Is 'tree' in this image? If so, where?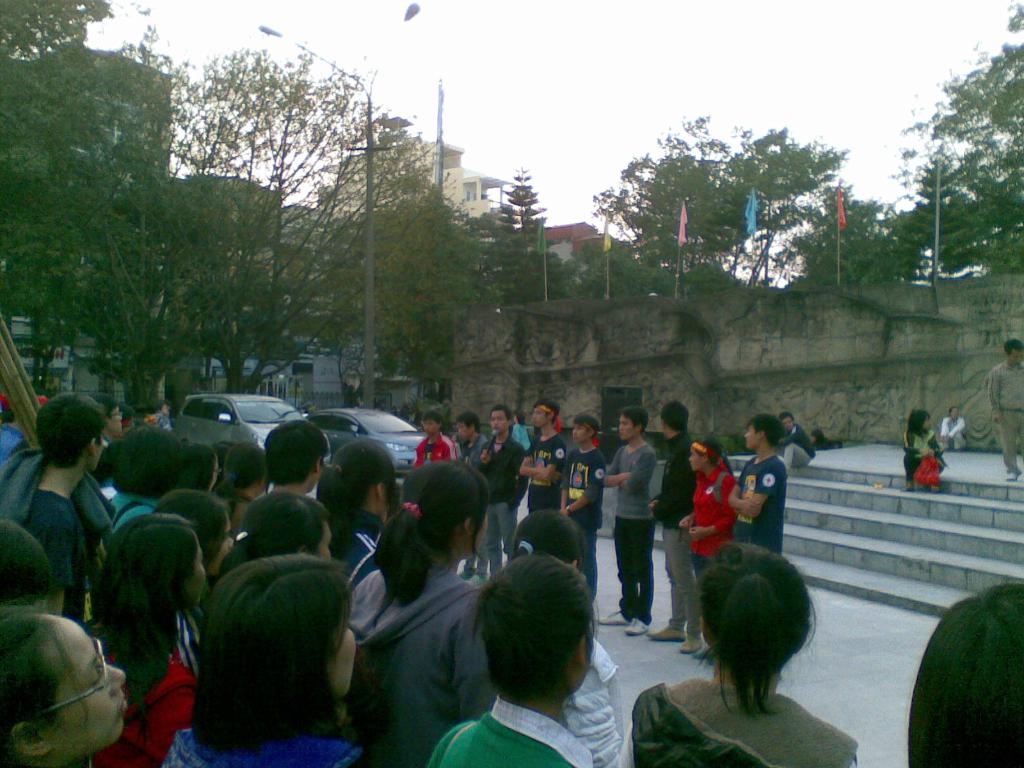
Yes, at Rect(775, 181, 950, 295).
